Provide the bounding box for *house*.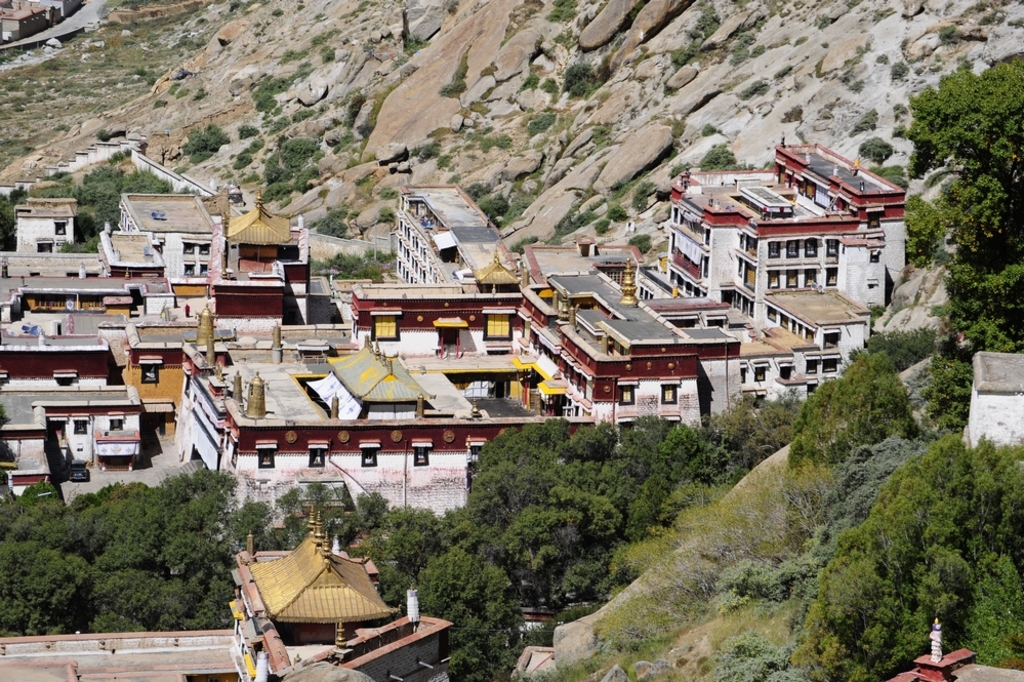
x1=0 y1=0 x2=81 y2=45.
